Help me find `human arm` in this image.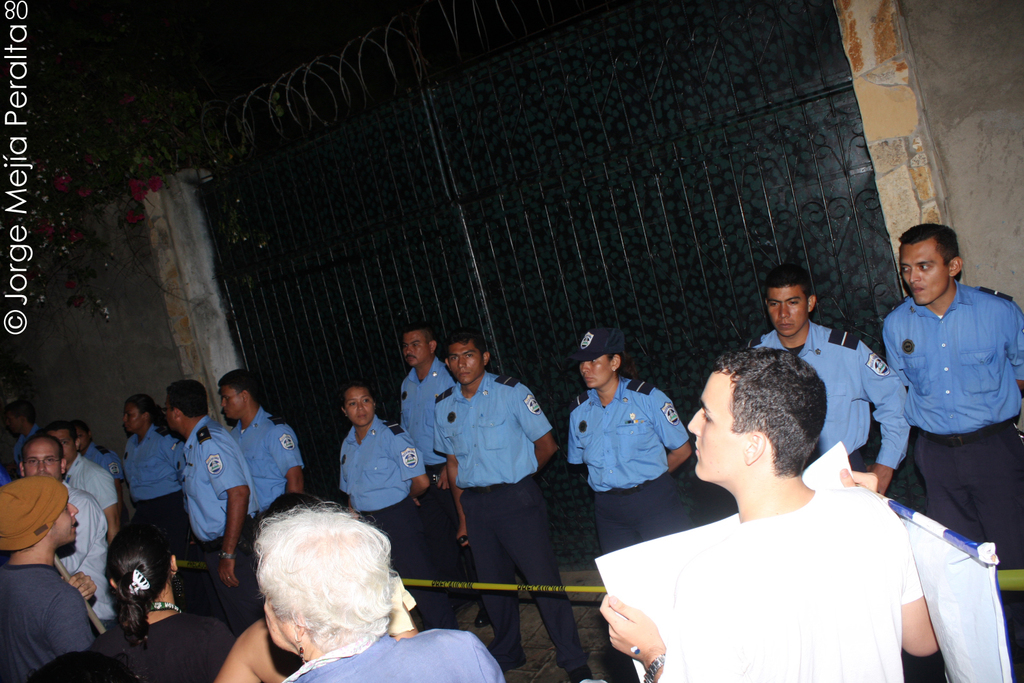
Found it: [861,340,914,495].
